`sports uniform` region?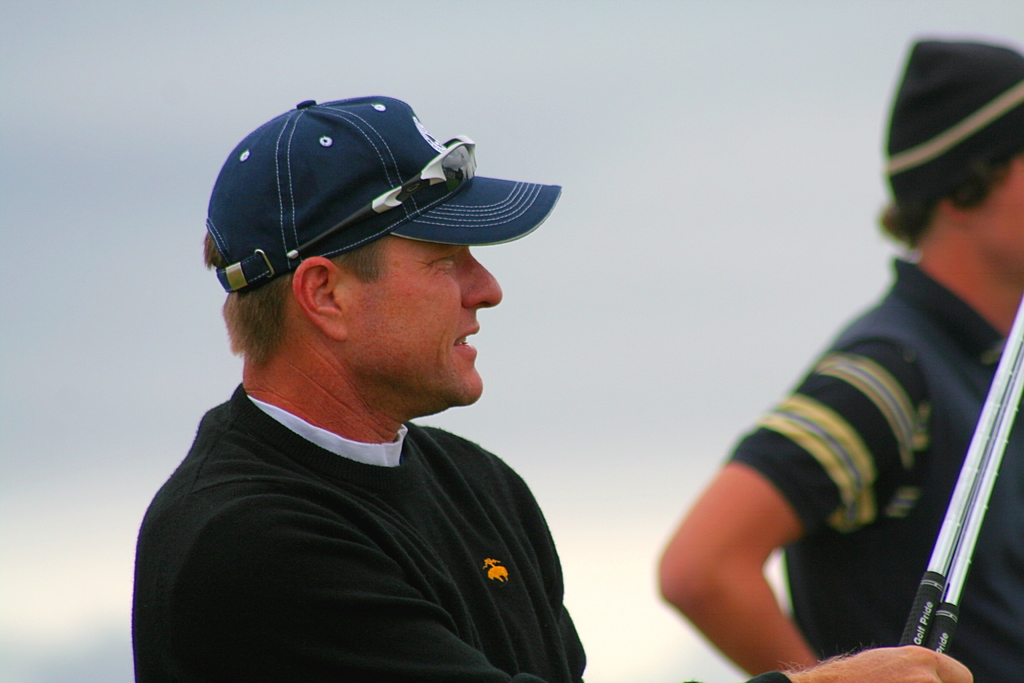
(left=724, top=251, right=1023, bottom=682)
